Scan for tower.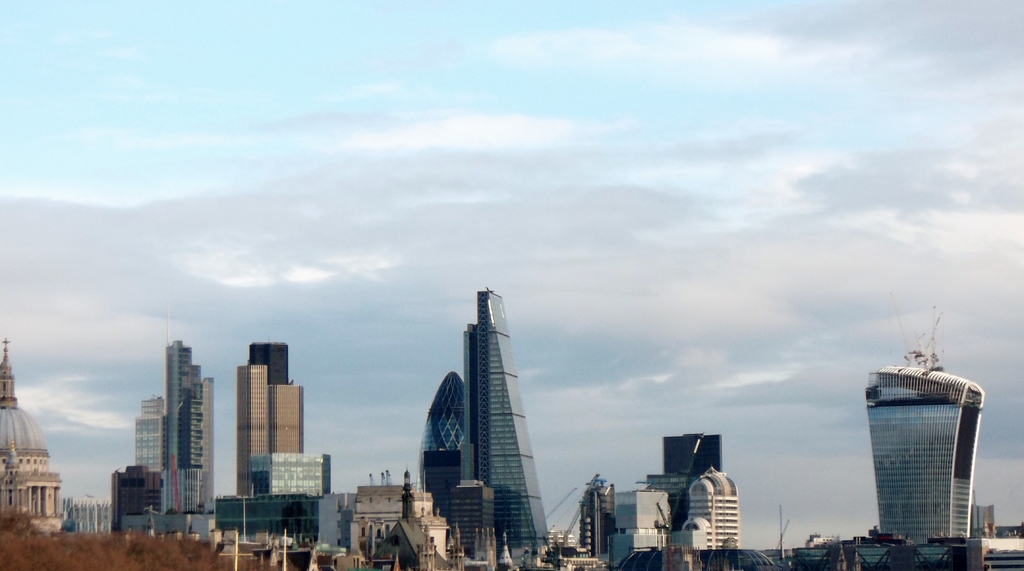
Scan result: [x1=219, y1=337, x2=345, y2=561].
